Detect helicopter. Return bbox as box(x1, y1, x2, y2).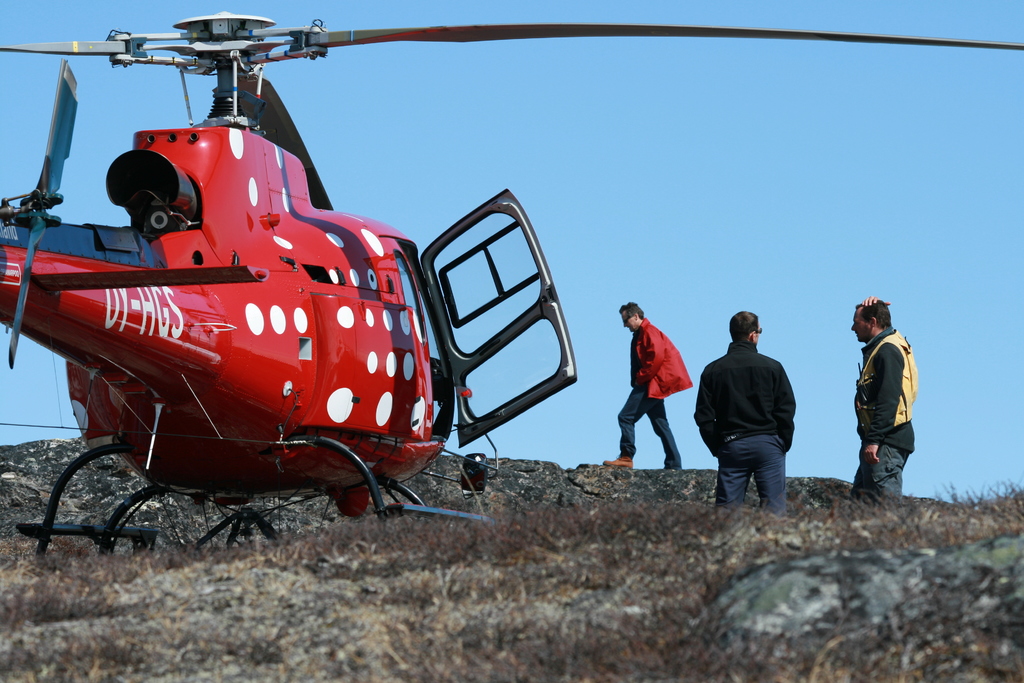
box(0, 11, 1023, 571).
